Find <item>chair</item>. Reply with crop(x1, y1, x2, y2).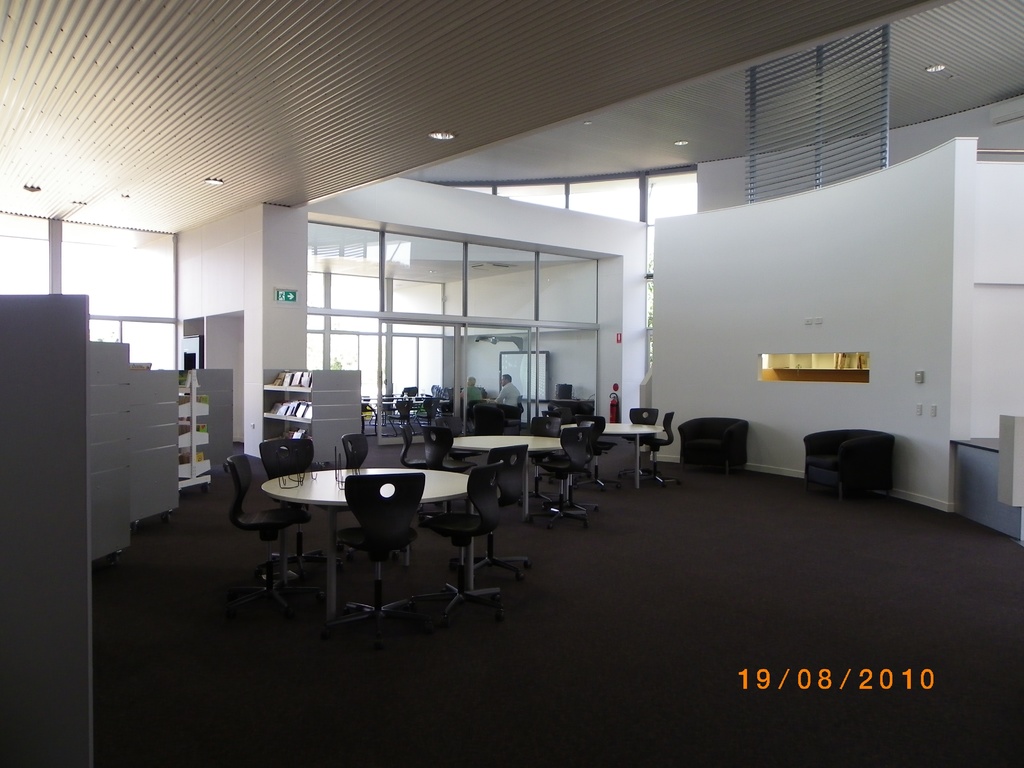
crop(493, 447, 535, 583).
